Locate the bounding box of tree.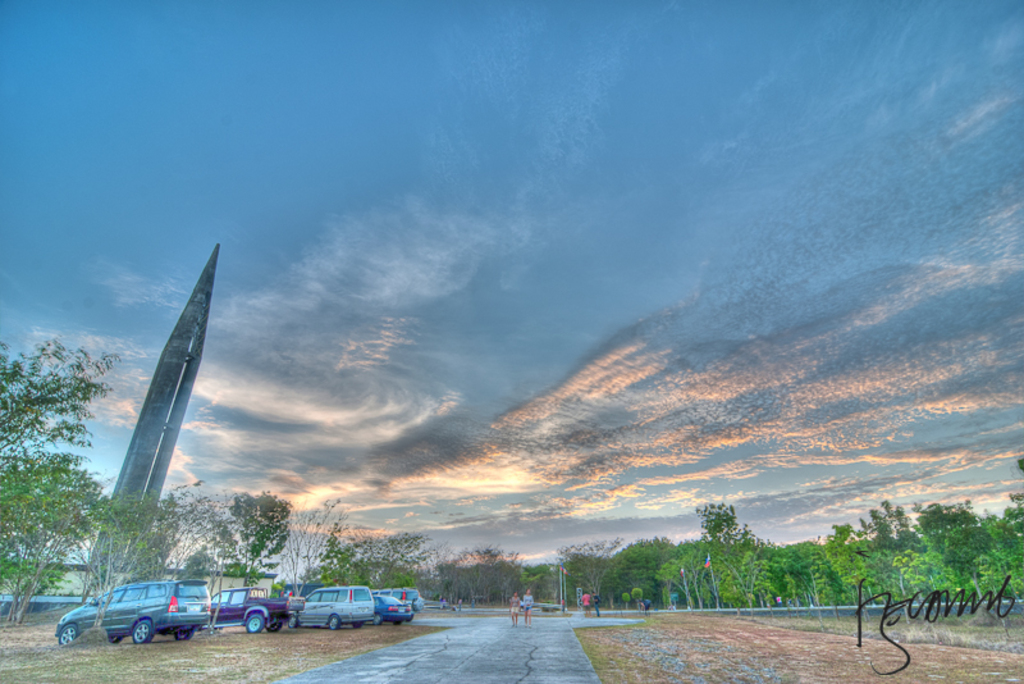
Bounding box: x1=195, y1=523, x2=251, y2=635.
